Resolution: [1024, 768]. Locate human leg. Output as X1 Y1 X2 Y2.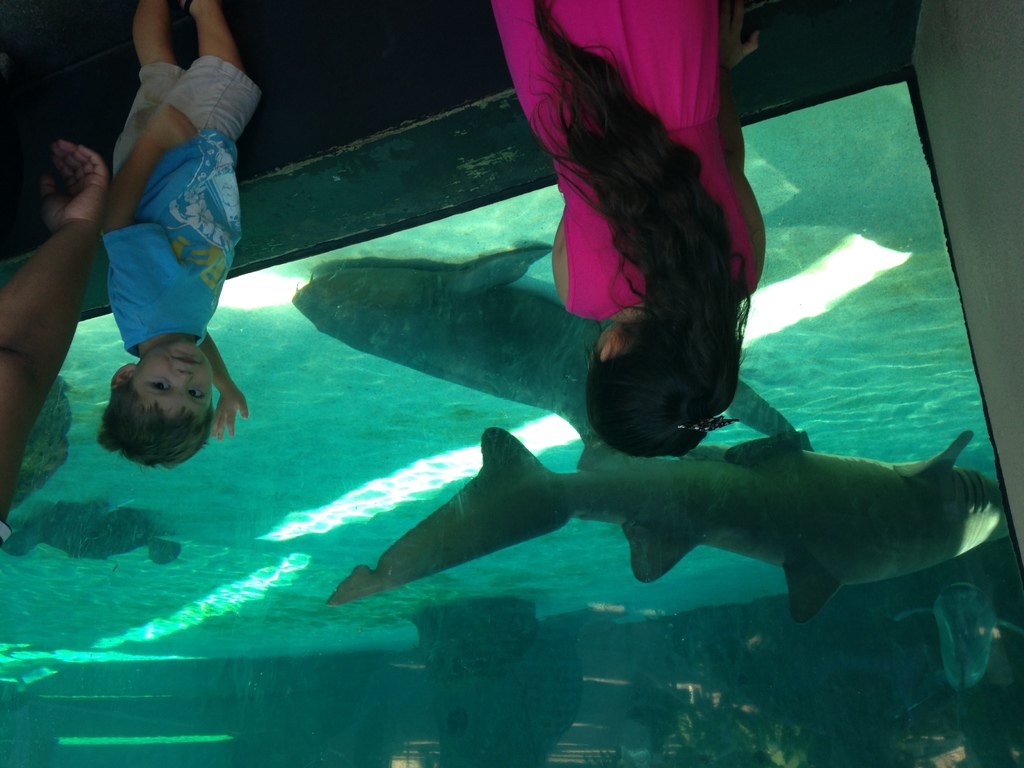
159 0 264 160.
